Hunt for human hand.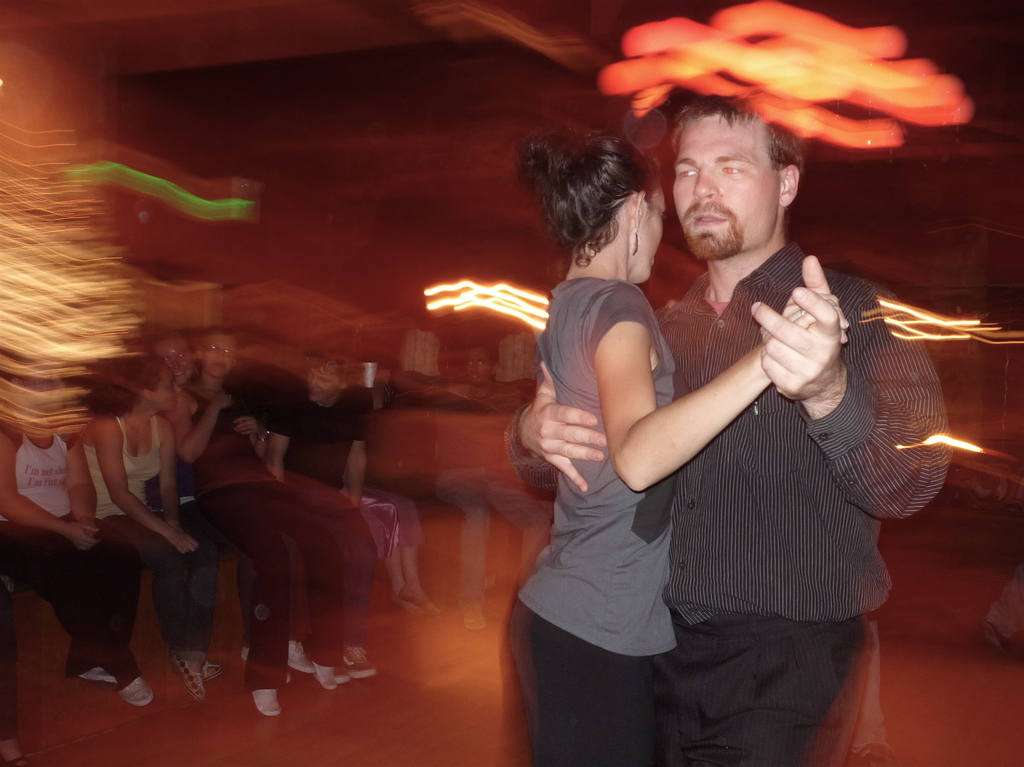
Hunted down at 63,519,104,554.
